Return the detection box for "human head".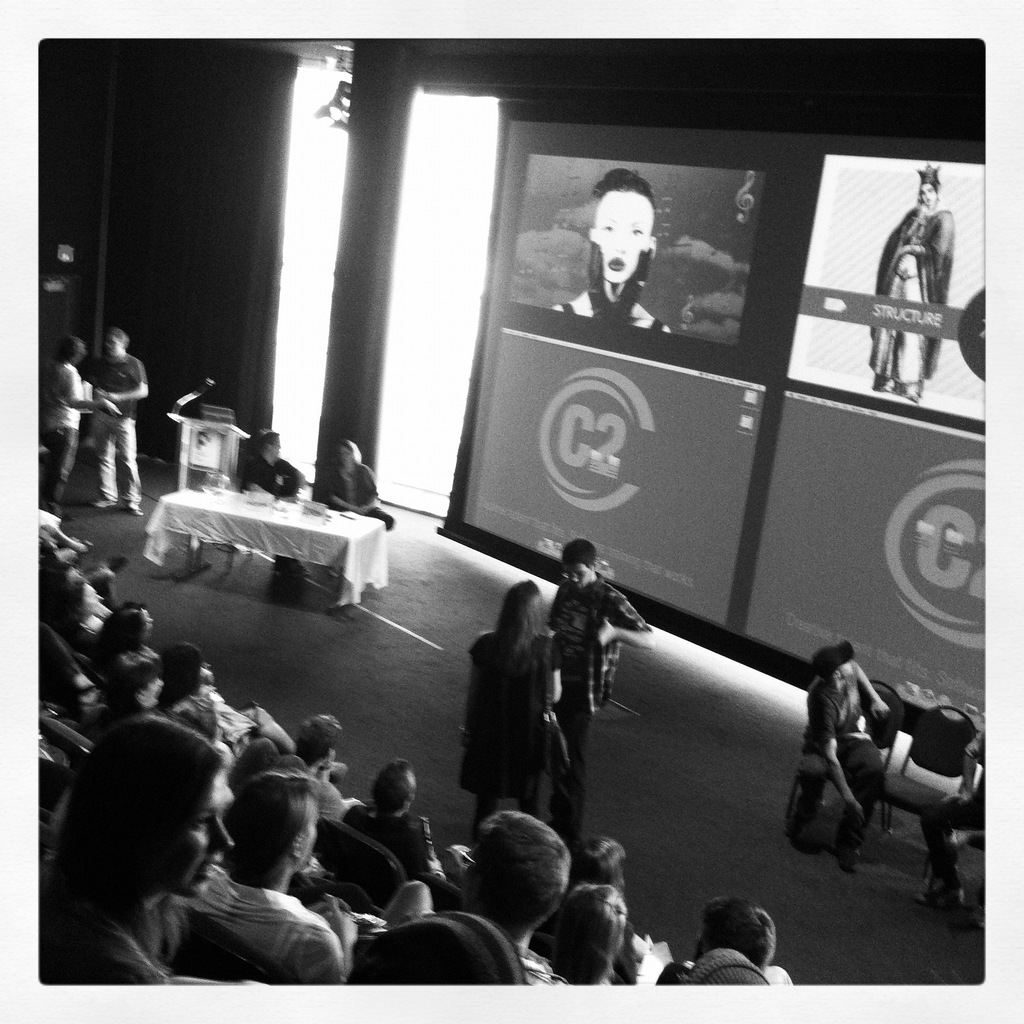
(x1=254, y1=430, x2=280, y2=460).
